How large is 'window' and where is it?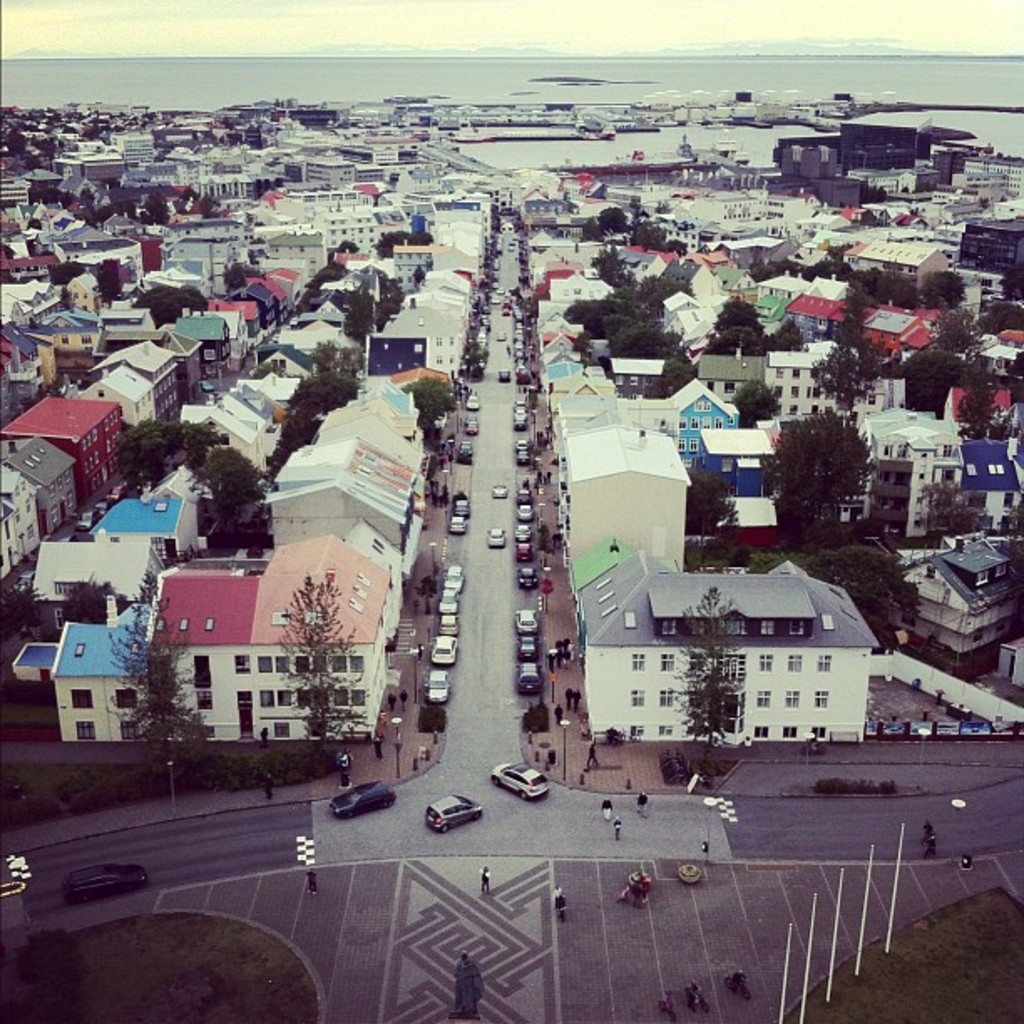
Bounding box: <region>632, 688, 643, 709</region>.
